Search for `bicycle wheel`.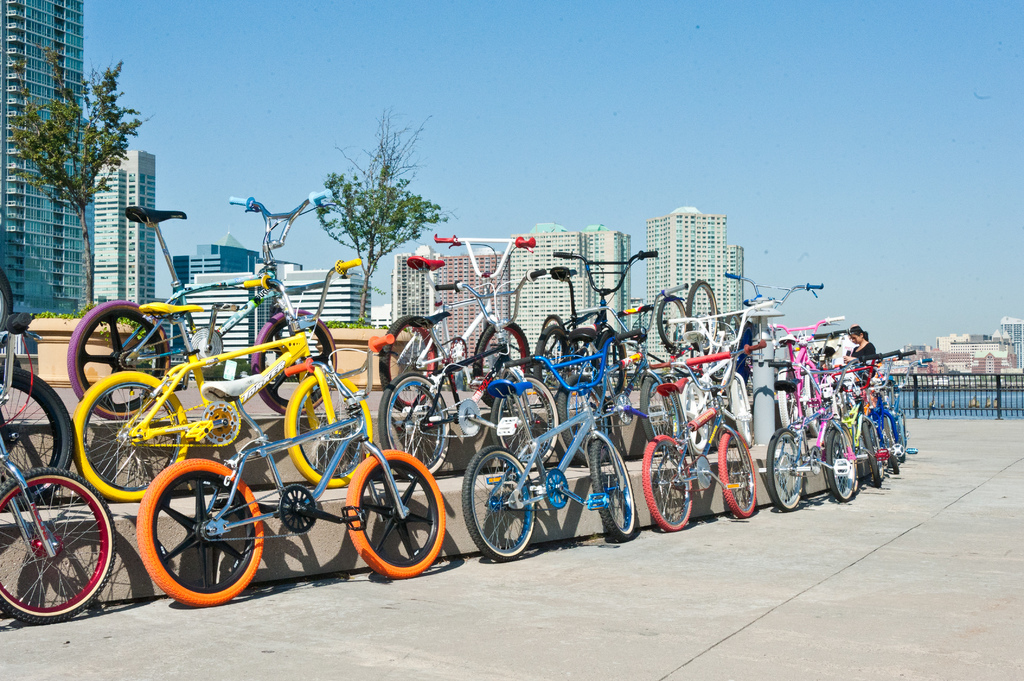
Found at 380 315 442 413.
